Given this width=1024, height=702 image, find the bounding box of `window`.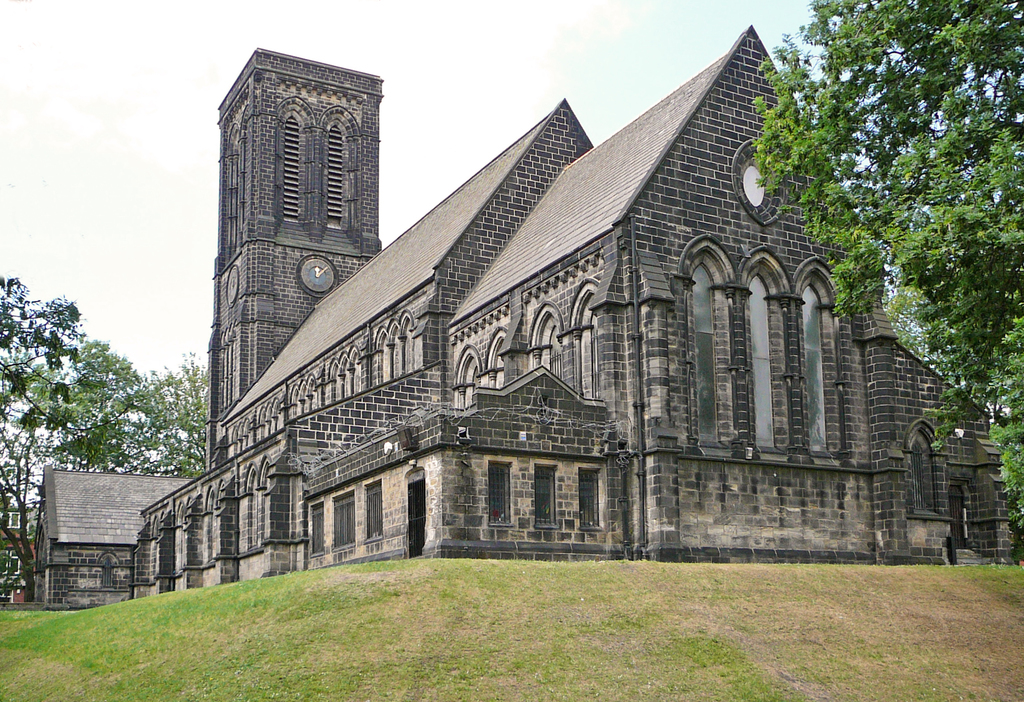
[x1=578, y1=467, x2=604, y2=532].
